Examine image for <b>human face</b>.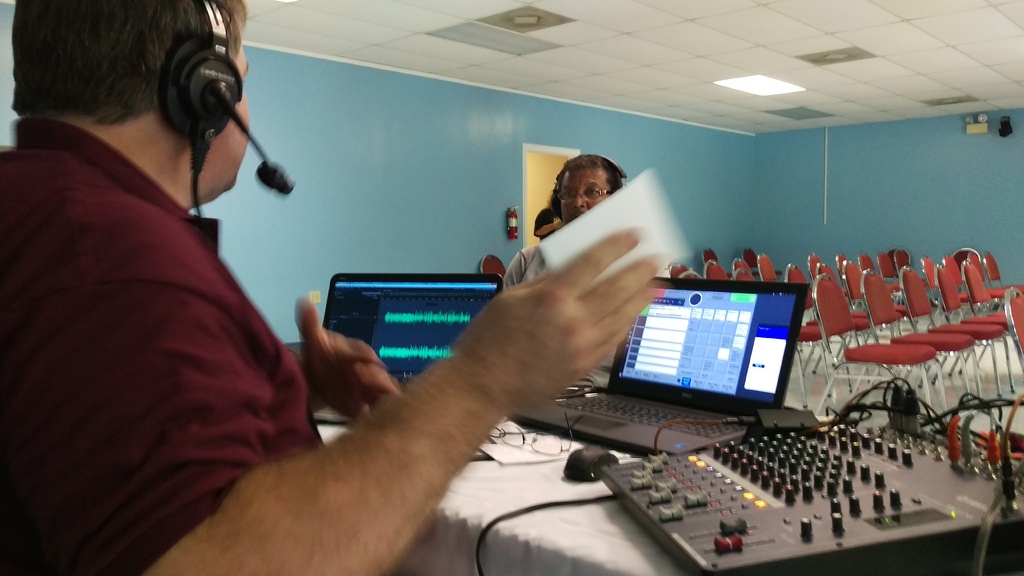
Examination result: (left=554, top=168, right=610, bottom=221).
